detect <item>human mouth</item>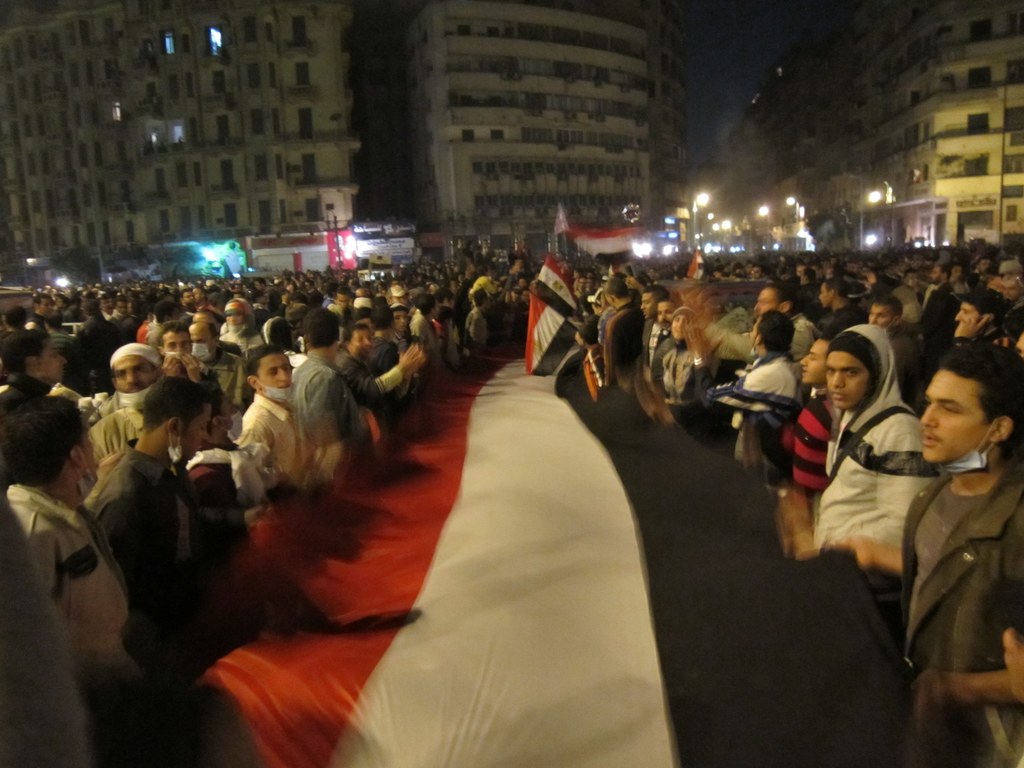
region(923, 435, 936, 447)
